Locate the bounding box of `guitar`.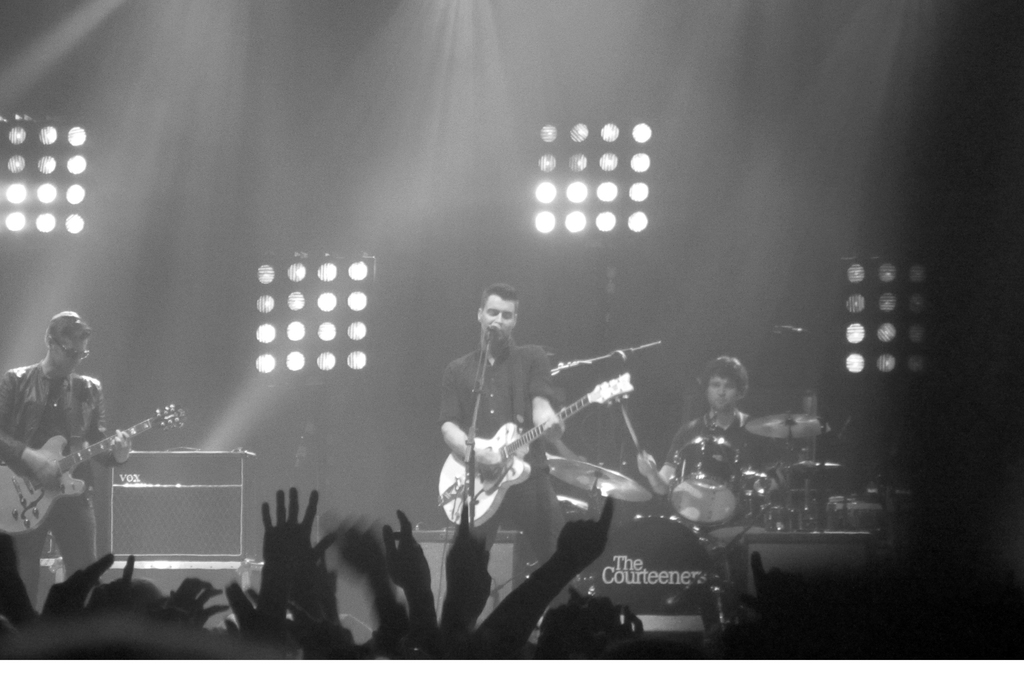
Bounding box: pyautogui.locateOnScreen(430, 369, 636, 529).
